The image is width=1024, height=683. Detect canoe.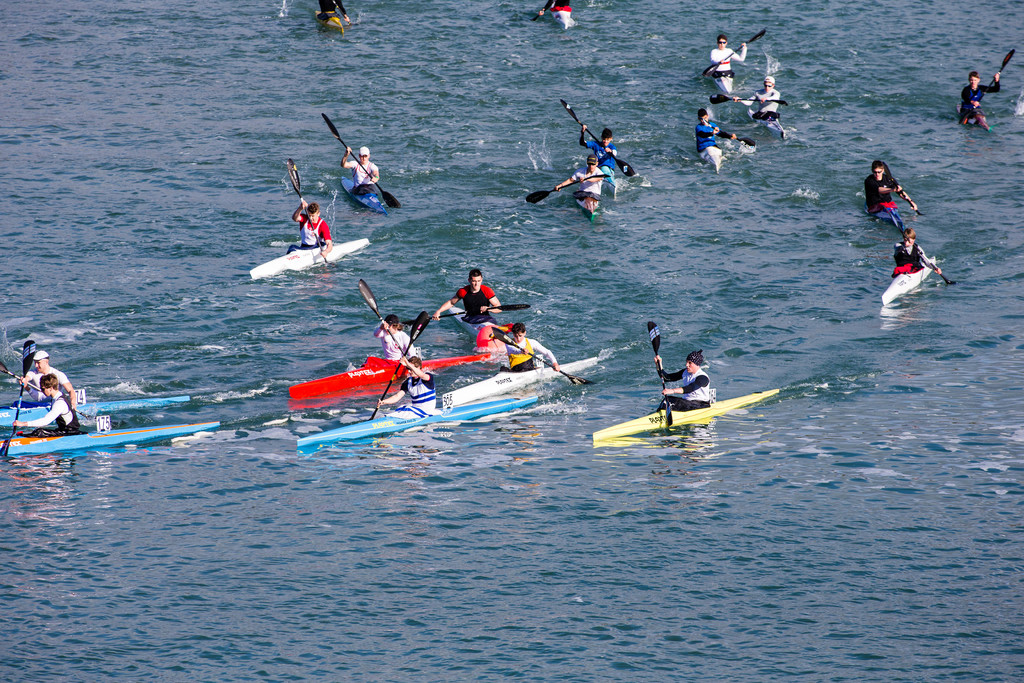
Detection: 340 174 387 217.
